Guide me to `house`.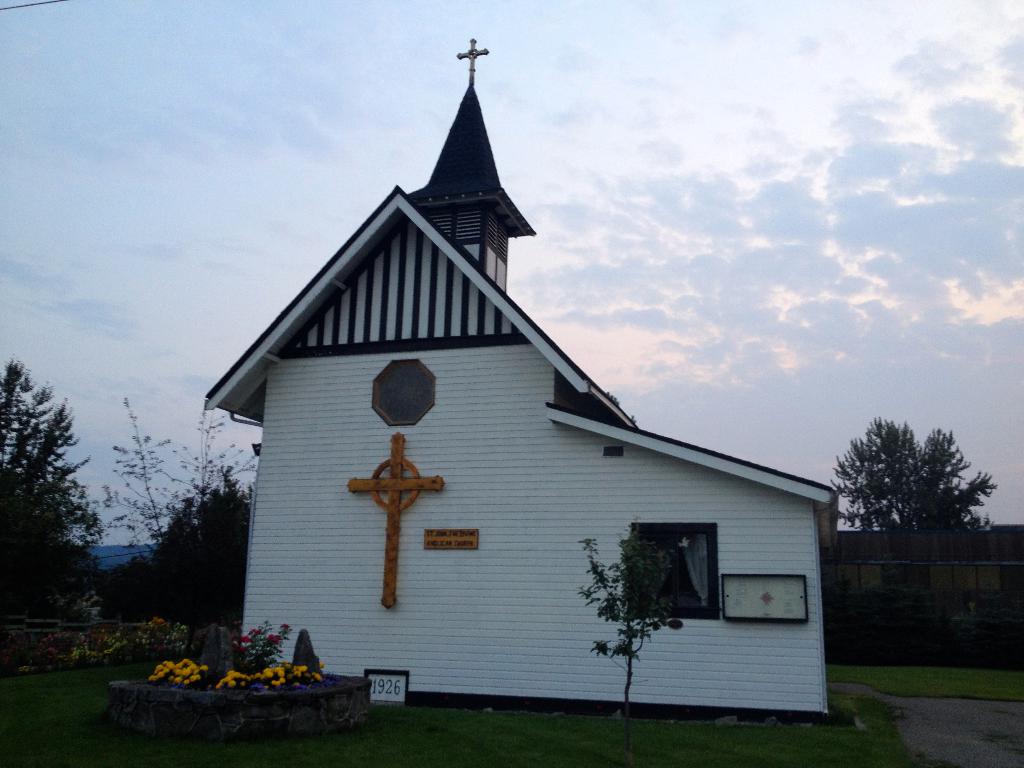
Guidance: 202 38 840 717.
